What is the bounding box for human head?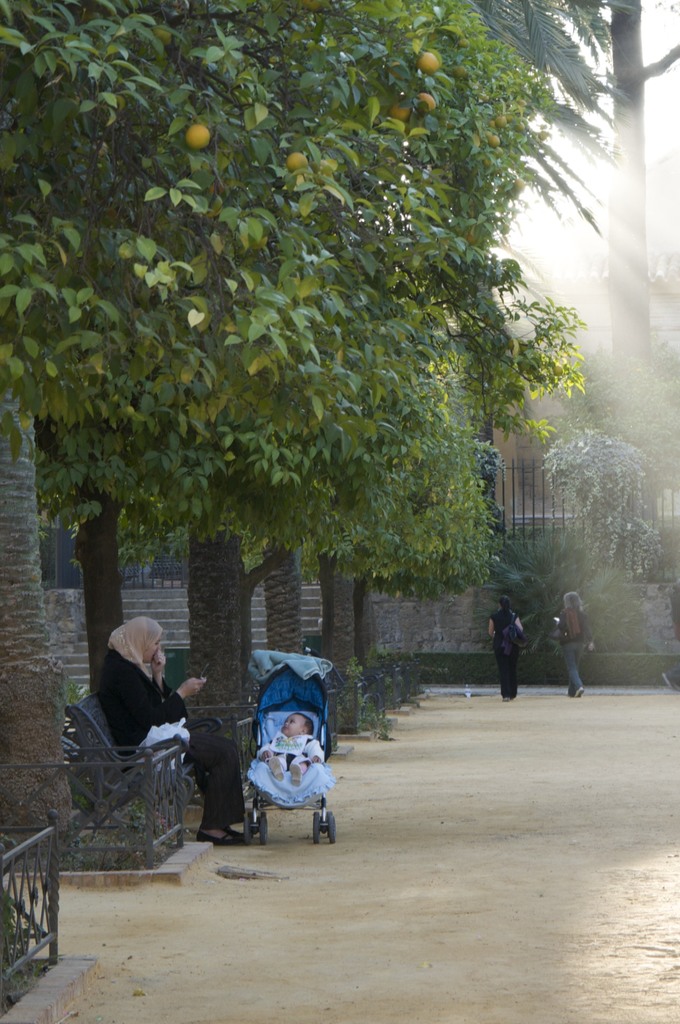
[102, 615, 163, 667].
